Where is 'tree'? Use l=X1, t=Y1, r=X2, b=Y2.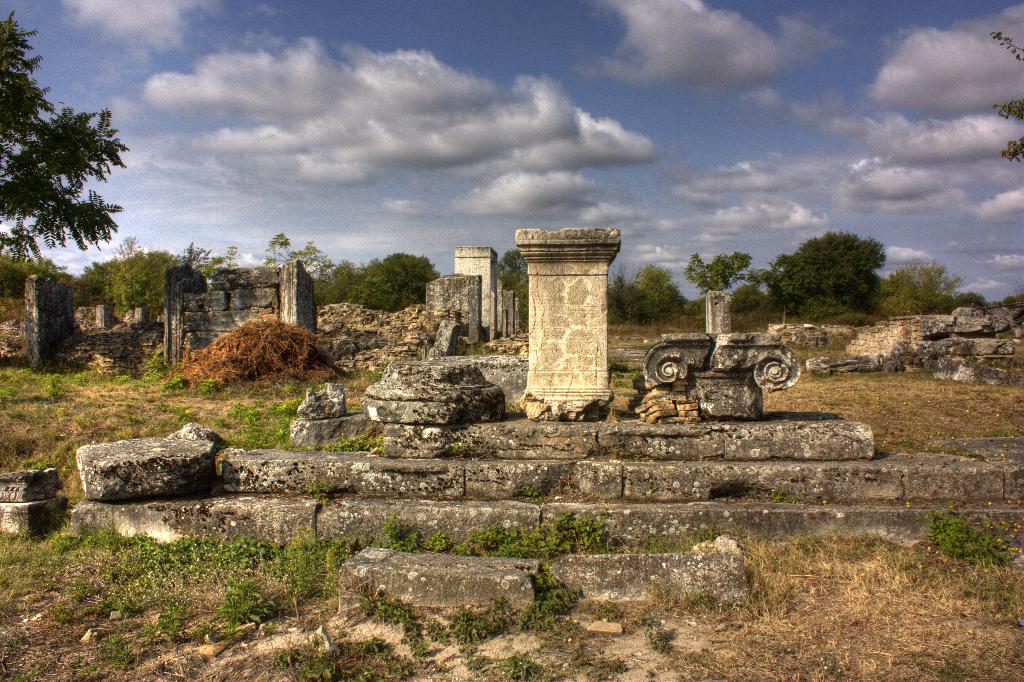
l=989, t=29, r=1023, b=160.
